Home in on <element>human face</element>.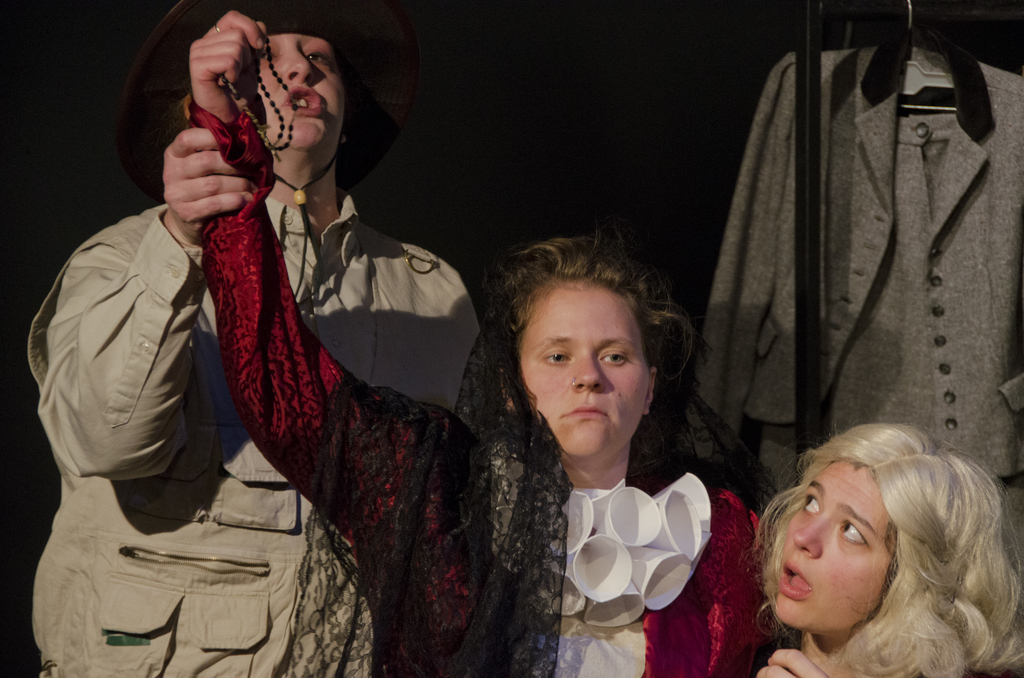
Homed in at 771/456/904/627.
